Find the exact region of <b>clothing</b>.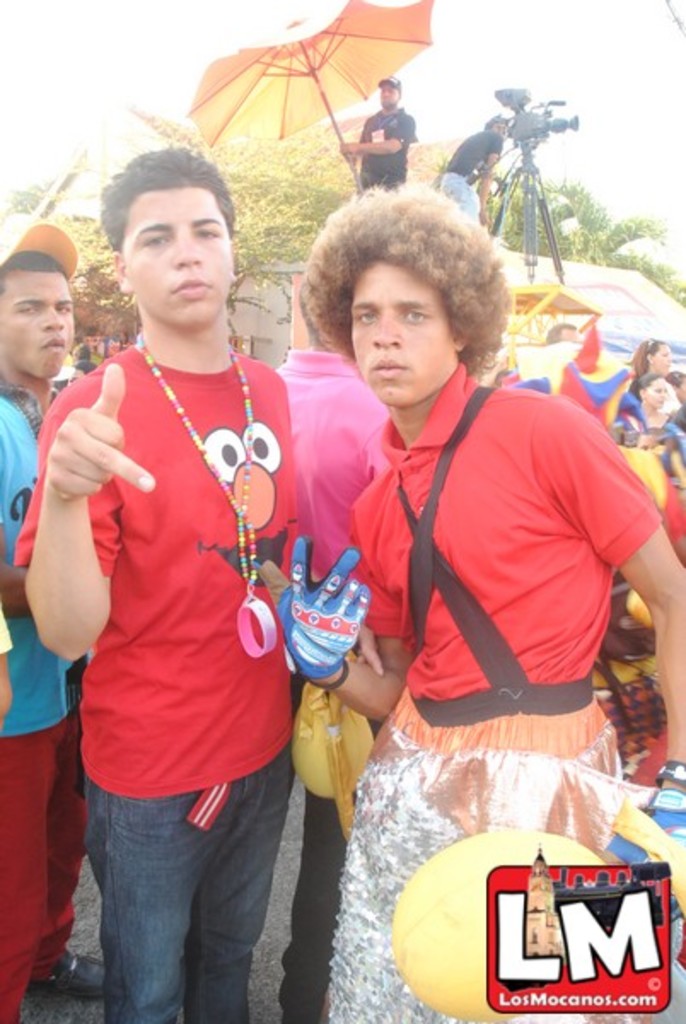
Exact region: (left=5, top=336, right=300, bottom=1022).
